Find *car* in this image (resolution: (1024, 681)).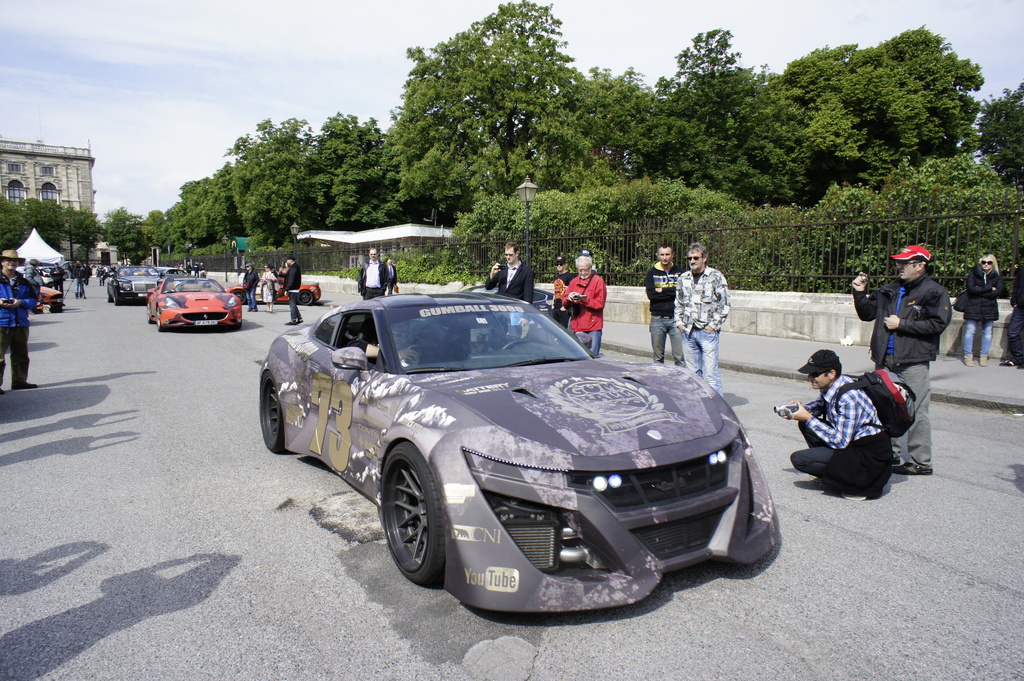
Rect(460, 284, 559, 346).
